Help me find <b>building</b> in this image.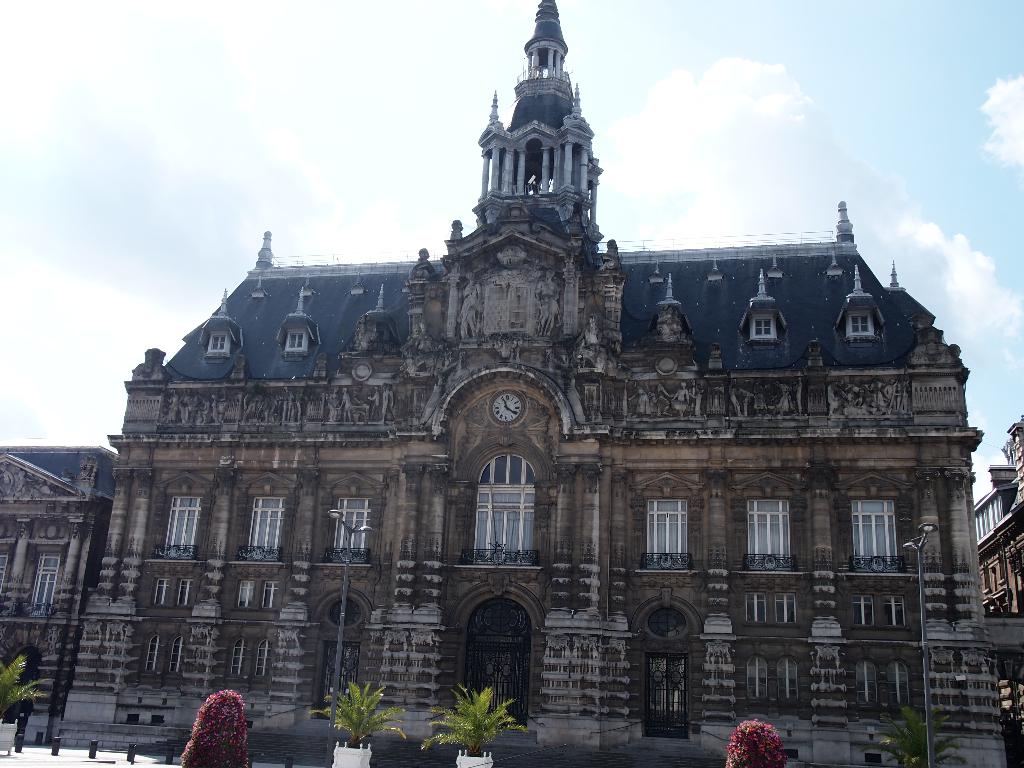
Found it: bbox=(0, 445, 115, 731).
